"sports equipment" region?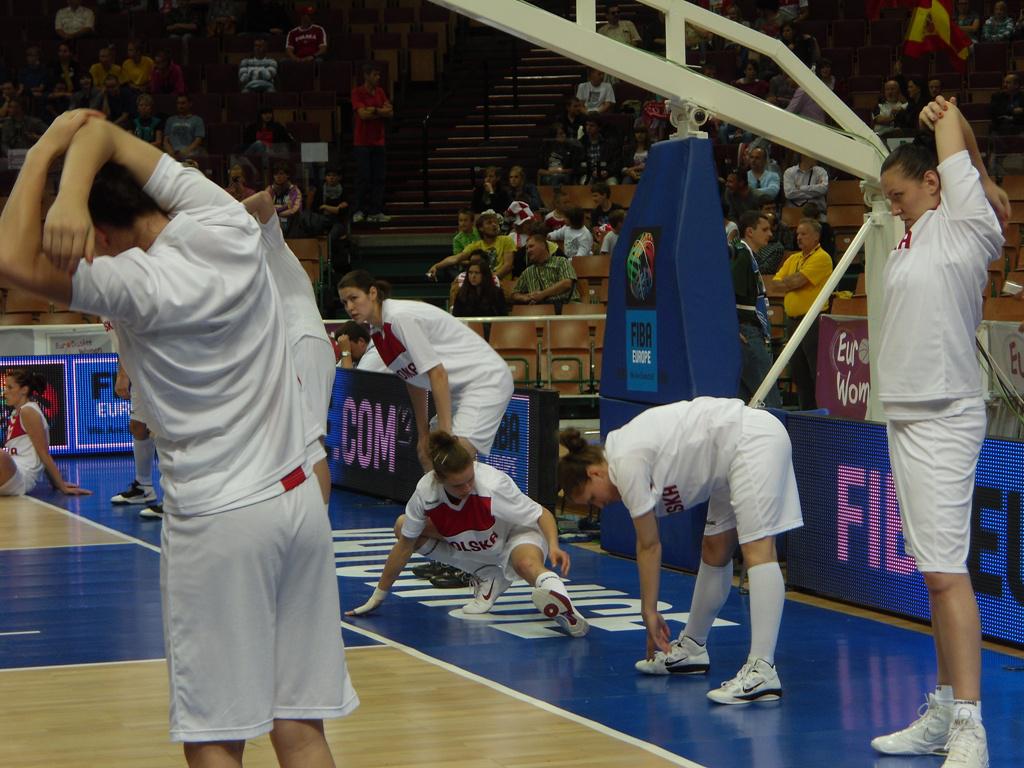
select_region(530, 589, 590, 639)
